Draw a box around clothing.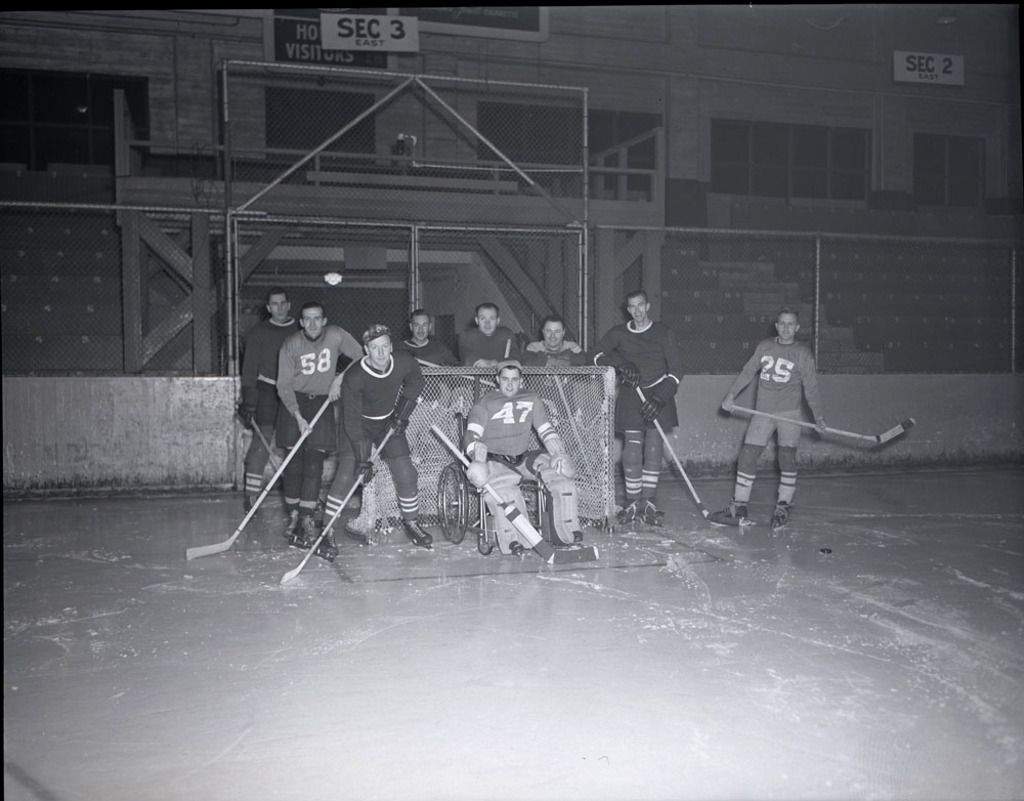
[539, 339, 598, 366].
